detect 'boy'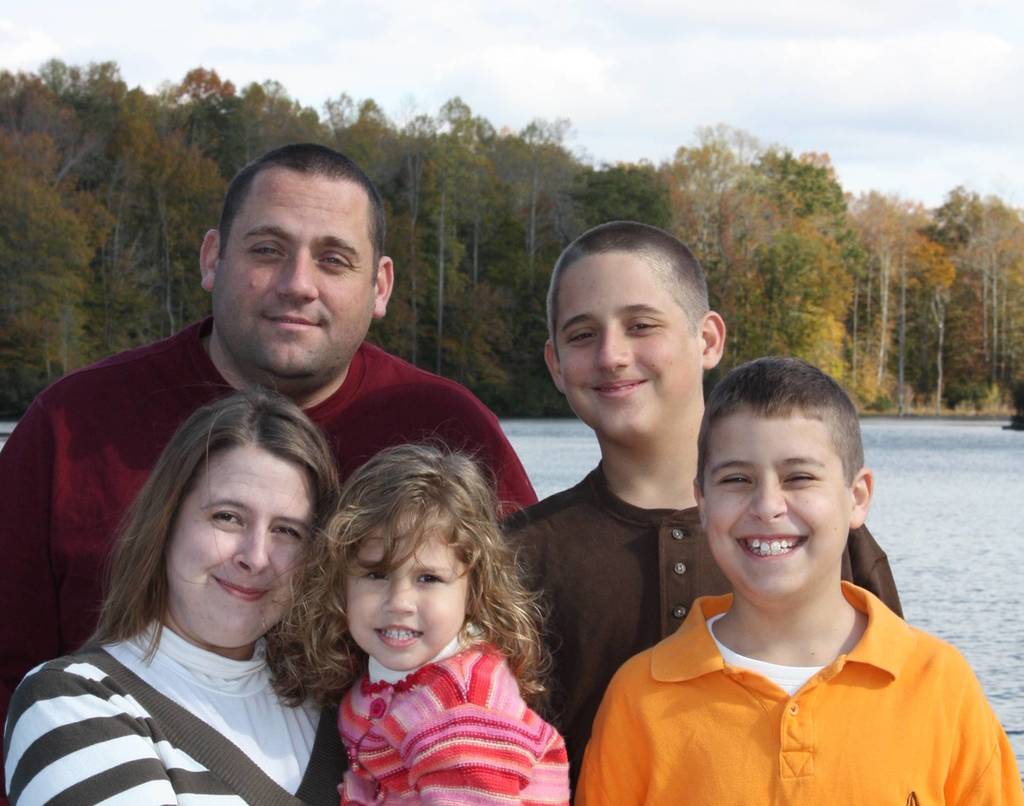
bbox=[497, 219, 902, 802]
